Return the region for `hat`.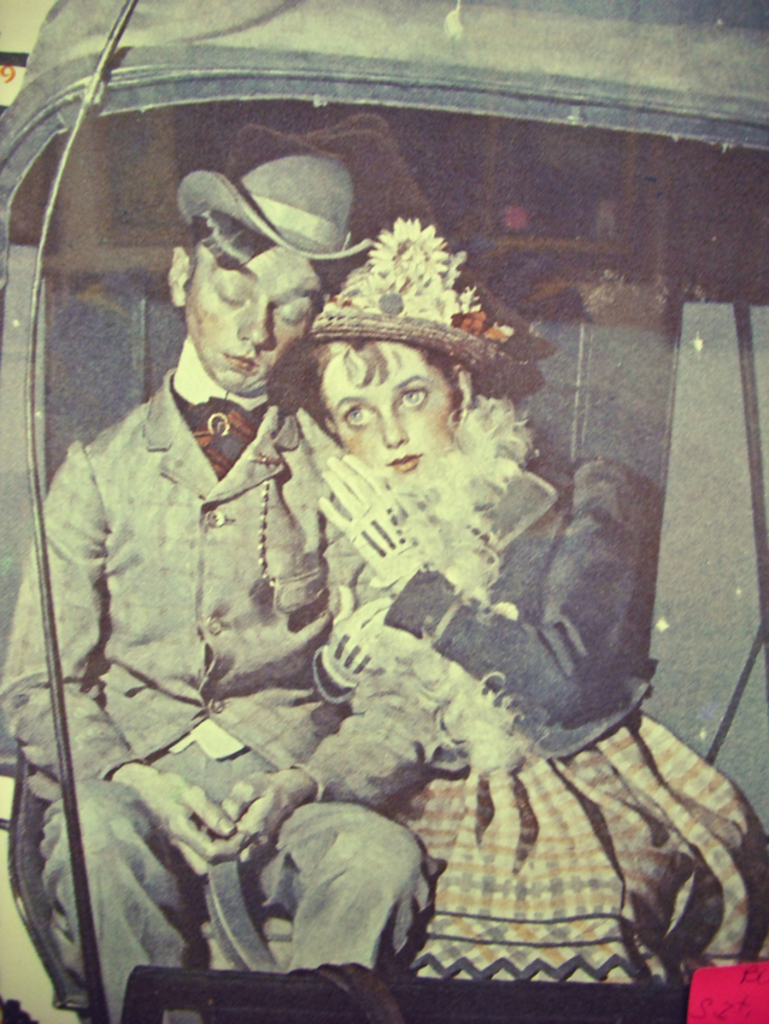
pyautogui.locateOnScreen(177, 153, 368, 263).
